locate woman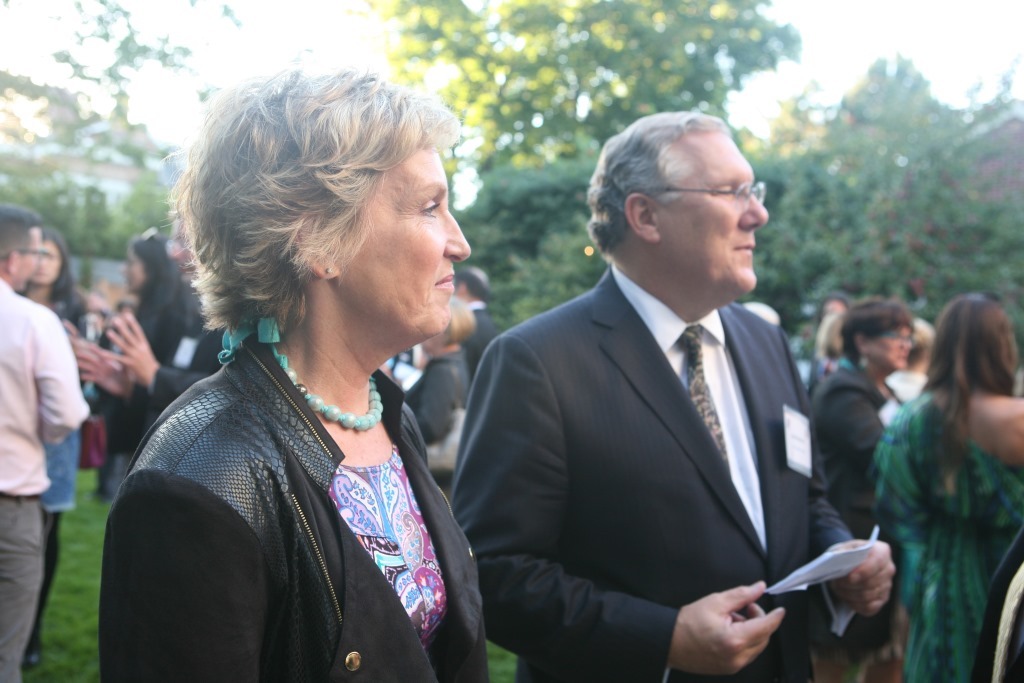
x1=400, y1=296, x2=480, y2=448
